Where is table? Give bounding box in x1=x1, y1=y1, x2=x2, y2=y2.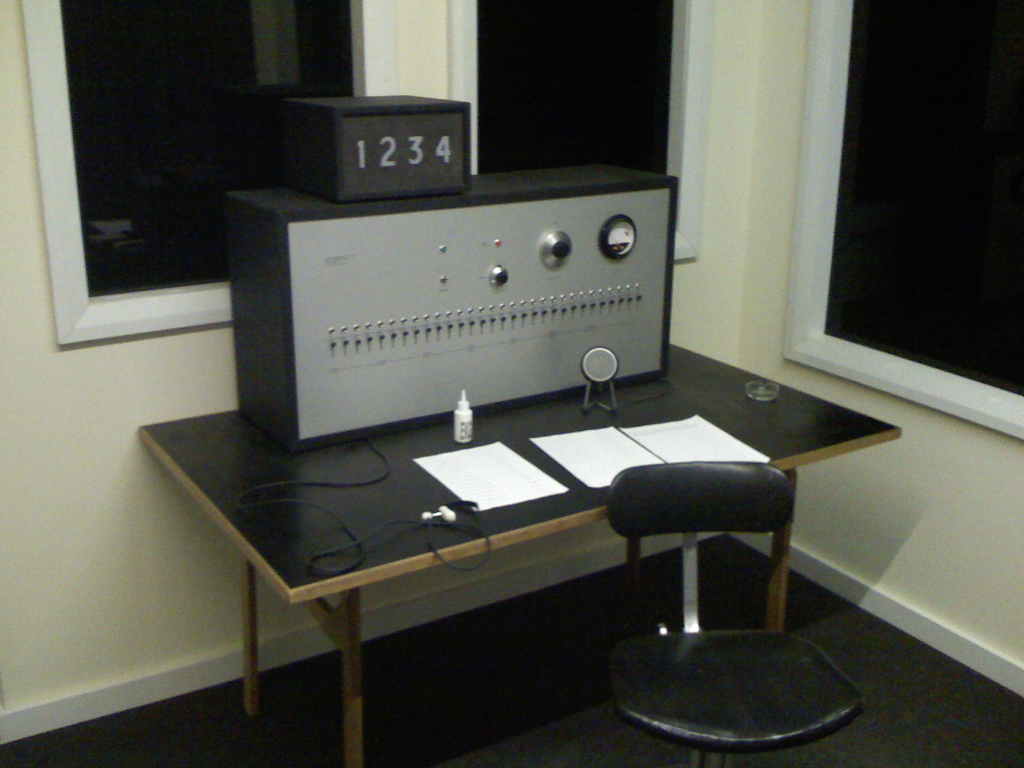
x1=173, y1=263, x2=876, y2=751.
